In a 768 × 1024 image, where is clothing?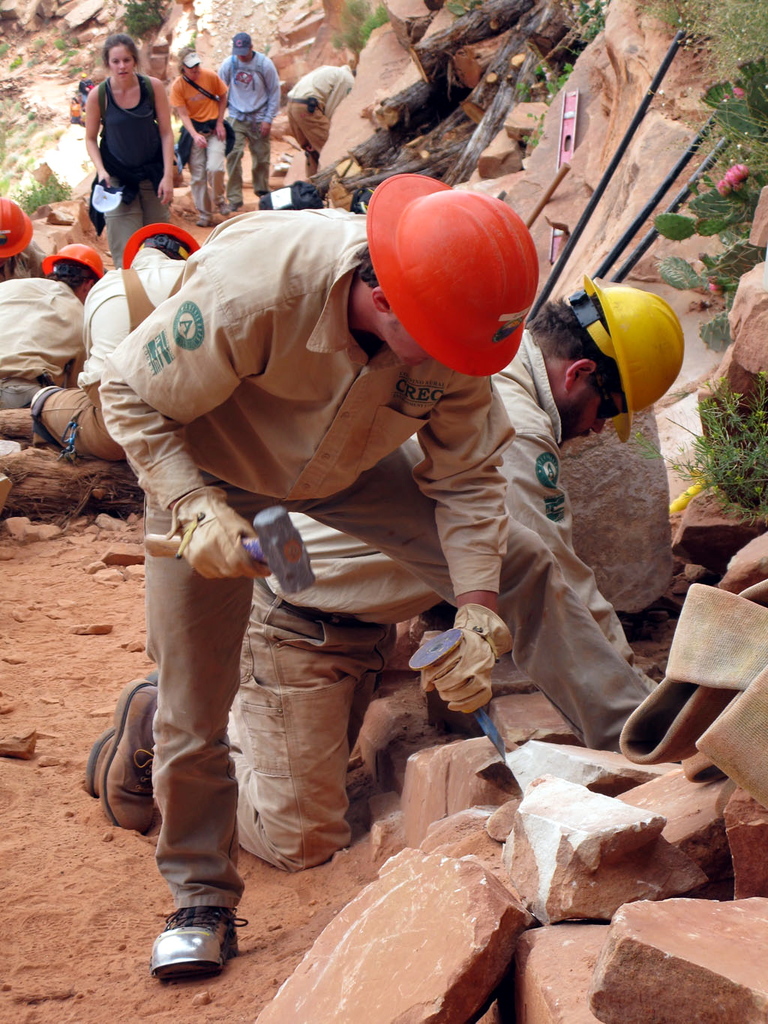
pyautogui.locateOnScreen(0, 277, 85, 410).
